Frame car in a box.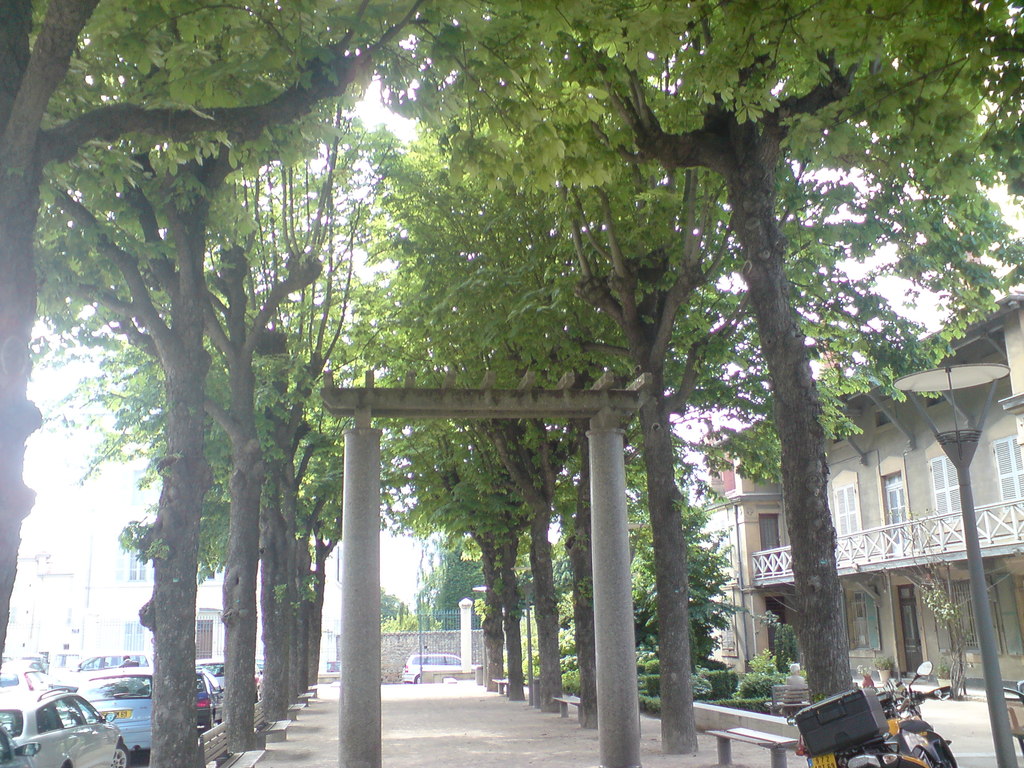
[84, 667, 164, 758].
